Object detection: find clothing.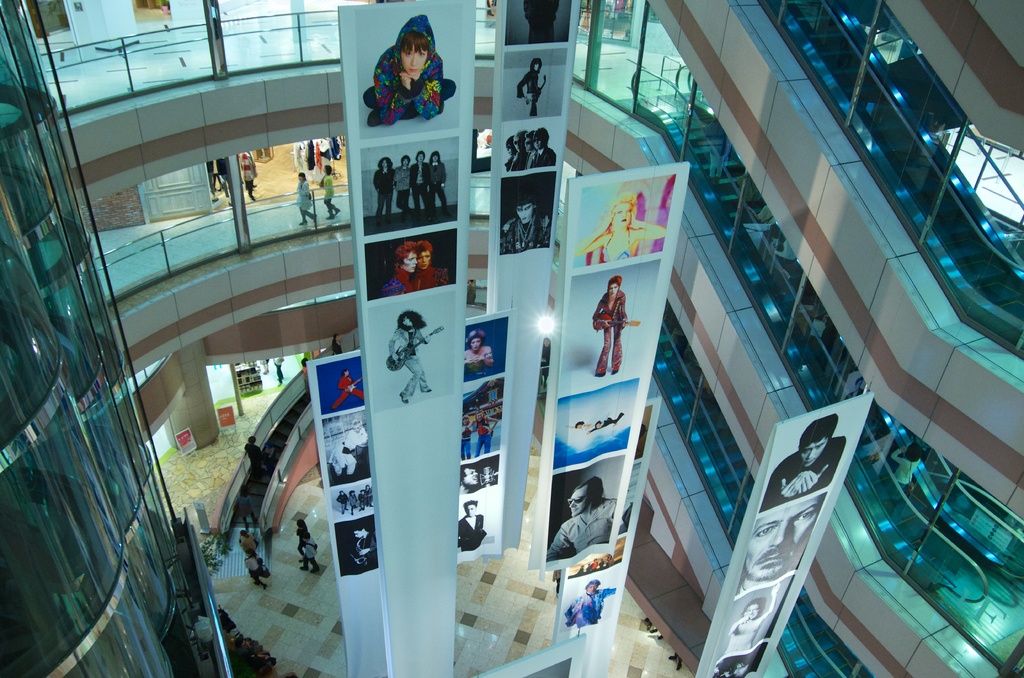
[x1=587, y1=559, x2=597, y2=570].
